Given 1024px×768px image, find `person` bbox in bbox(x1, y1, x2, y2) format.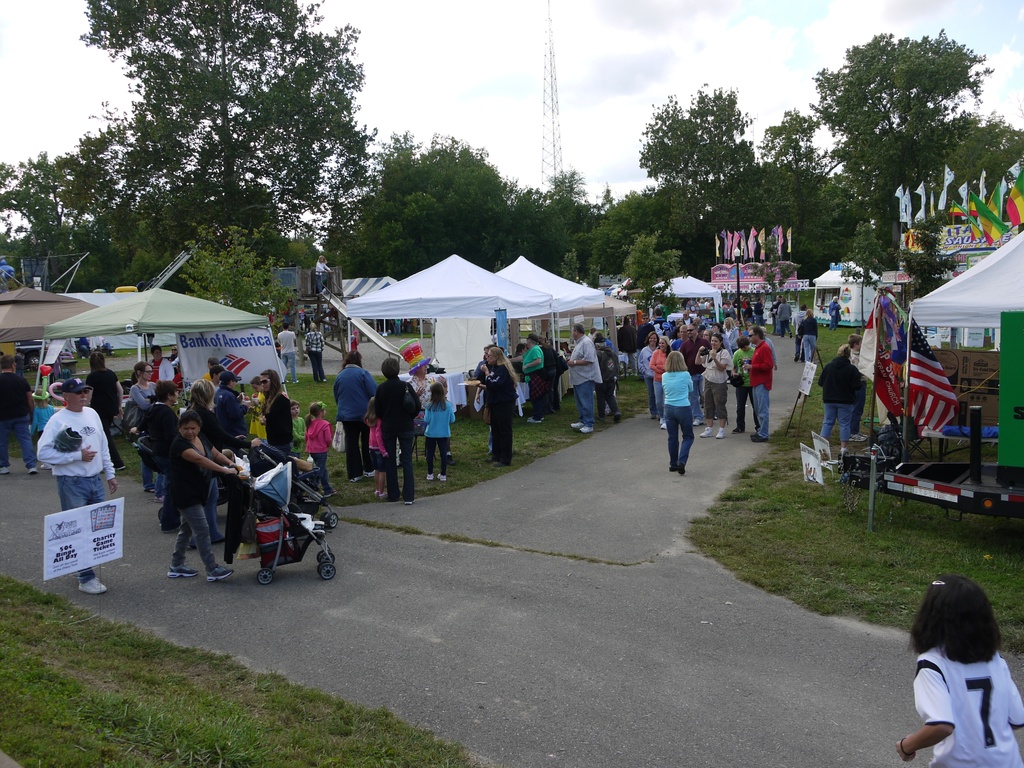
bbox(566, 321, 604, 434).
